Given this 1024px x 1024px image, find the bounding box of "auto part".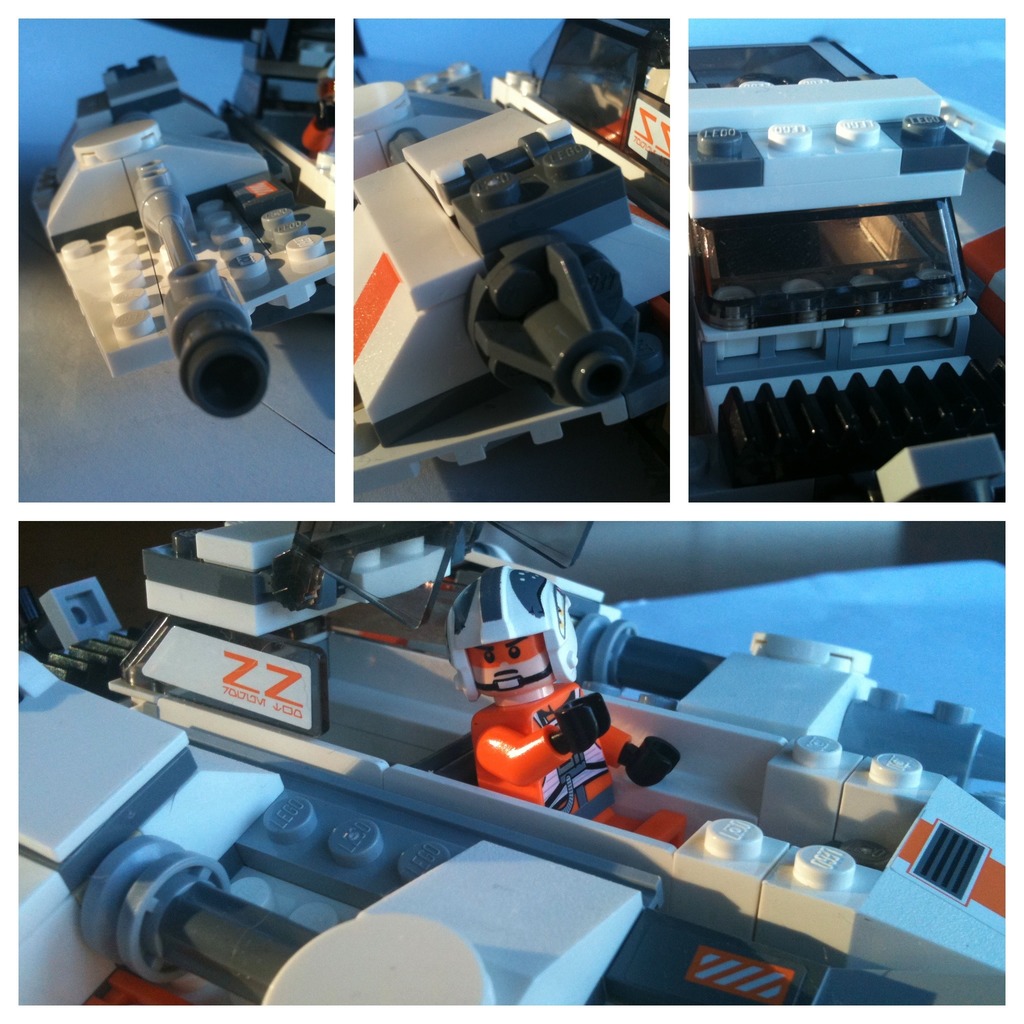
region(350, 11, 676, 476).
